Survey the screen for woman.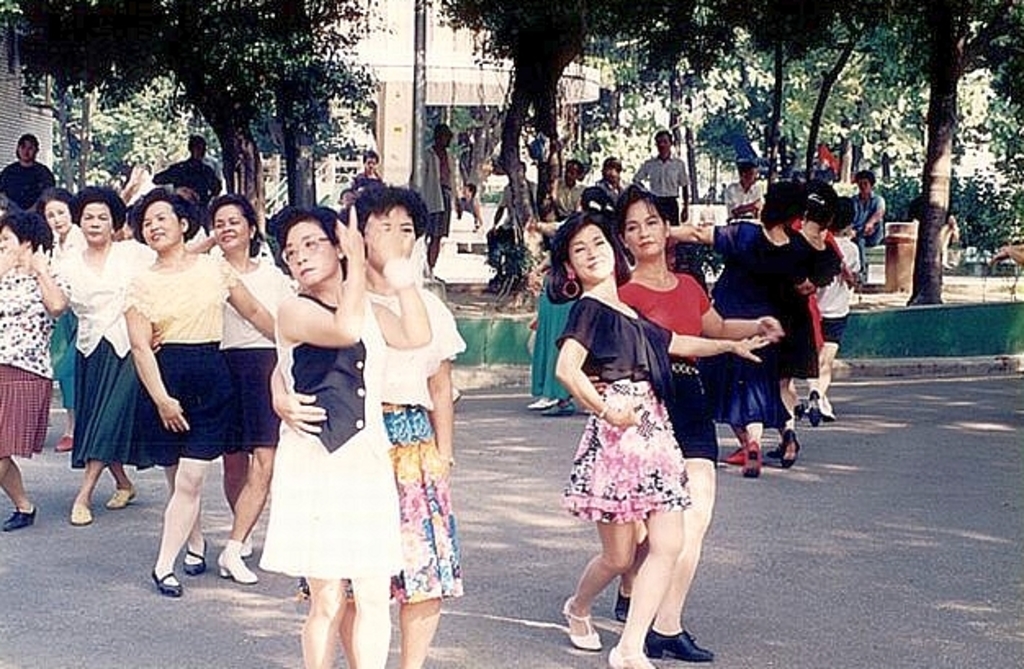
Survey found: Rect(546, 198, 770, 667).
